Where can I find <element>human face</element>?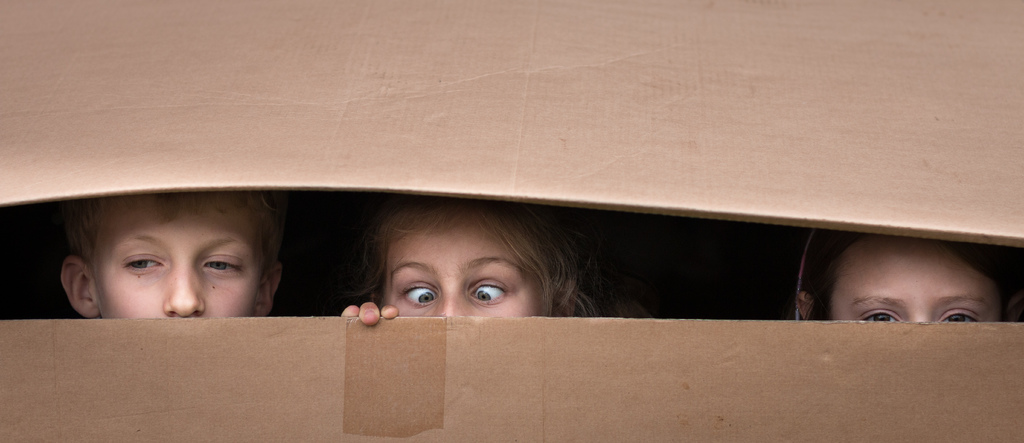
You can find it at bbox=[384, 220, 546, 318].
